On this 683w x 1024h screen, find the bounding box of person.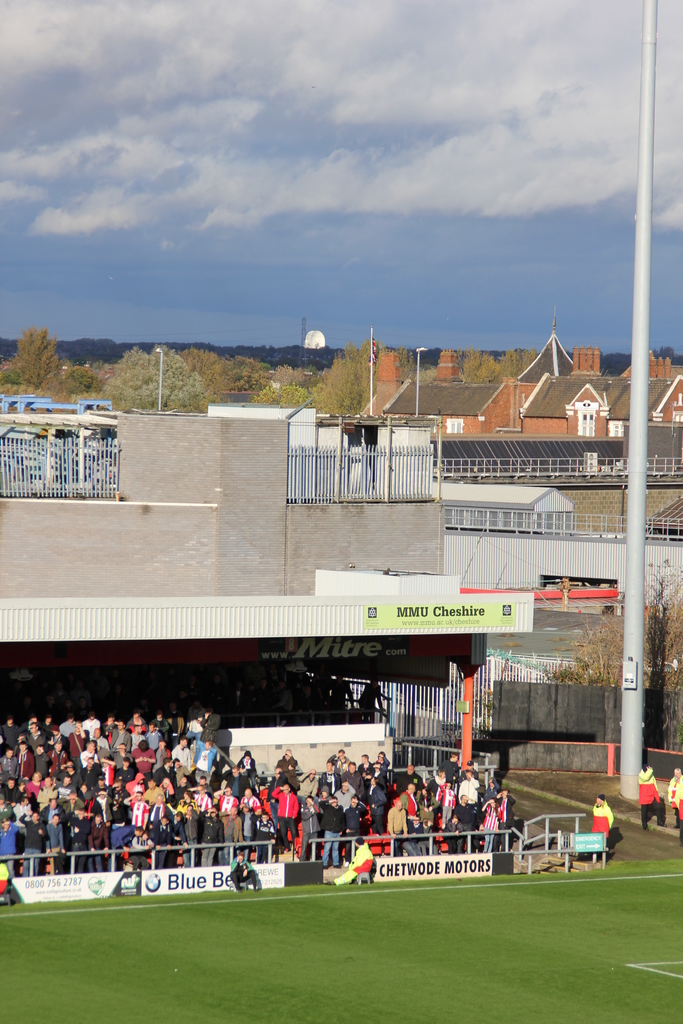
Bounding box: region(675, 783, 682, 843).
